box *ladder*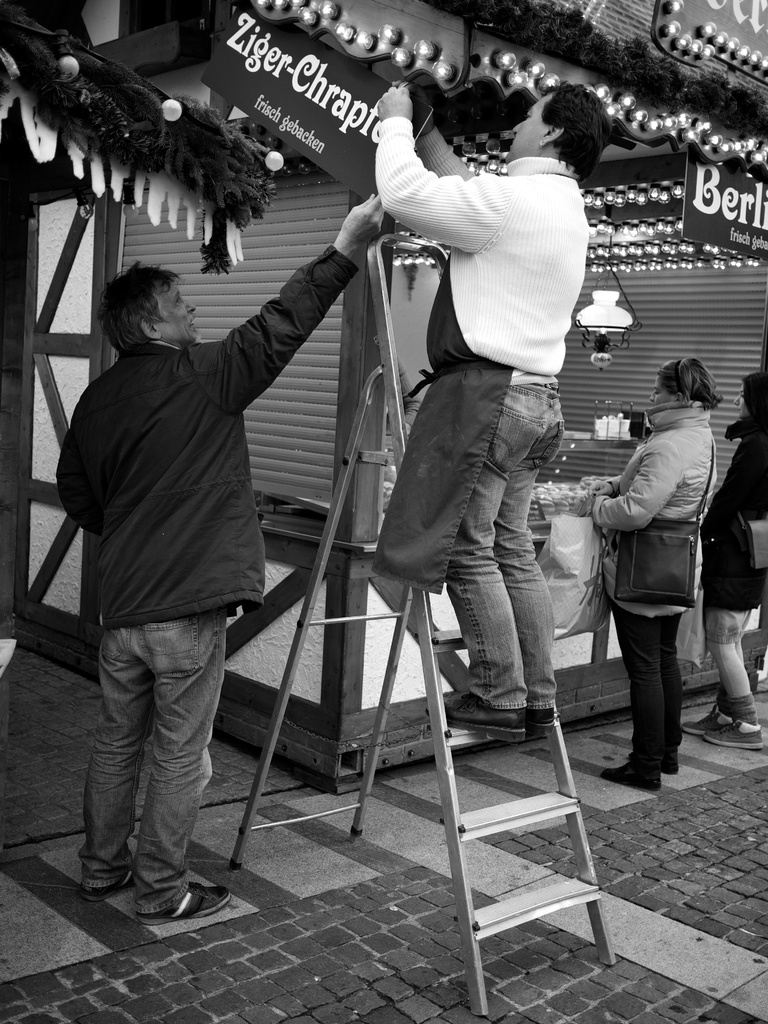
{"x1": 220, "y1": 224, "x2": 620, "y2": 1012}
